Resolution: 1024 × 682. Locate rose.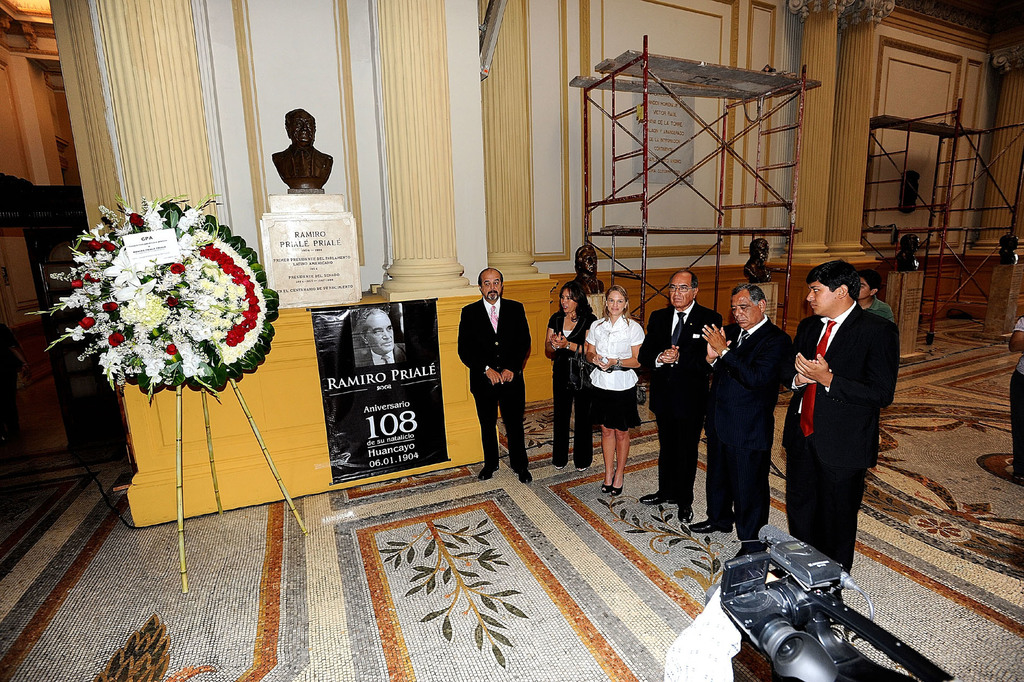
164,340,177,355.
